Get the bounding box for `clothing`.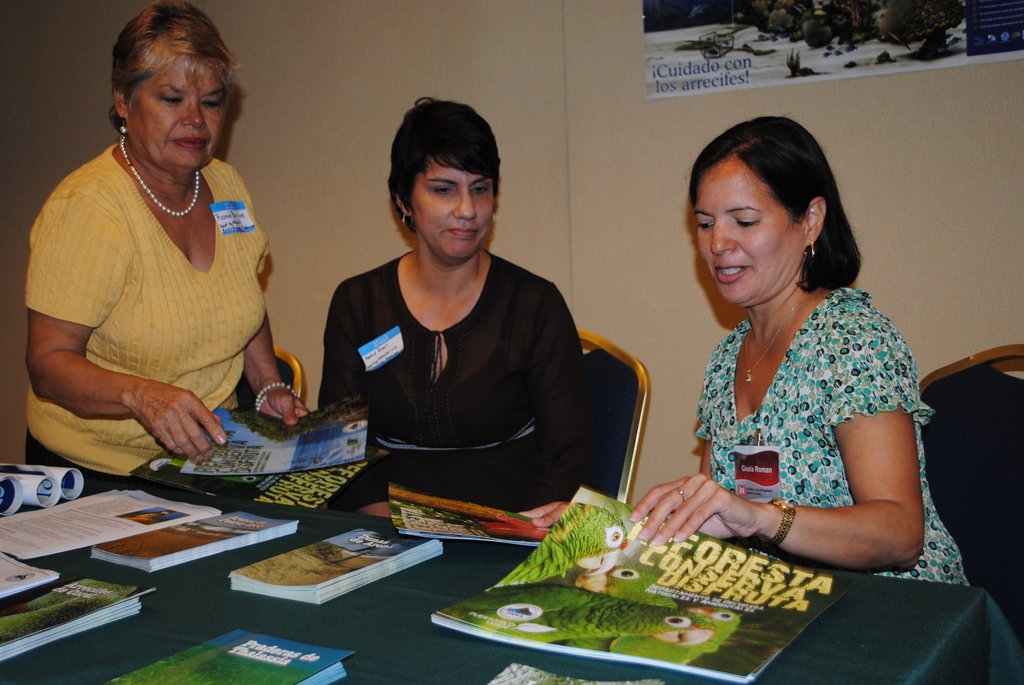
BBox(303, 203, 611, 524).
